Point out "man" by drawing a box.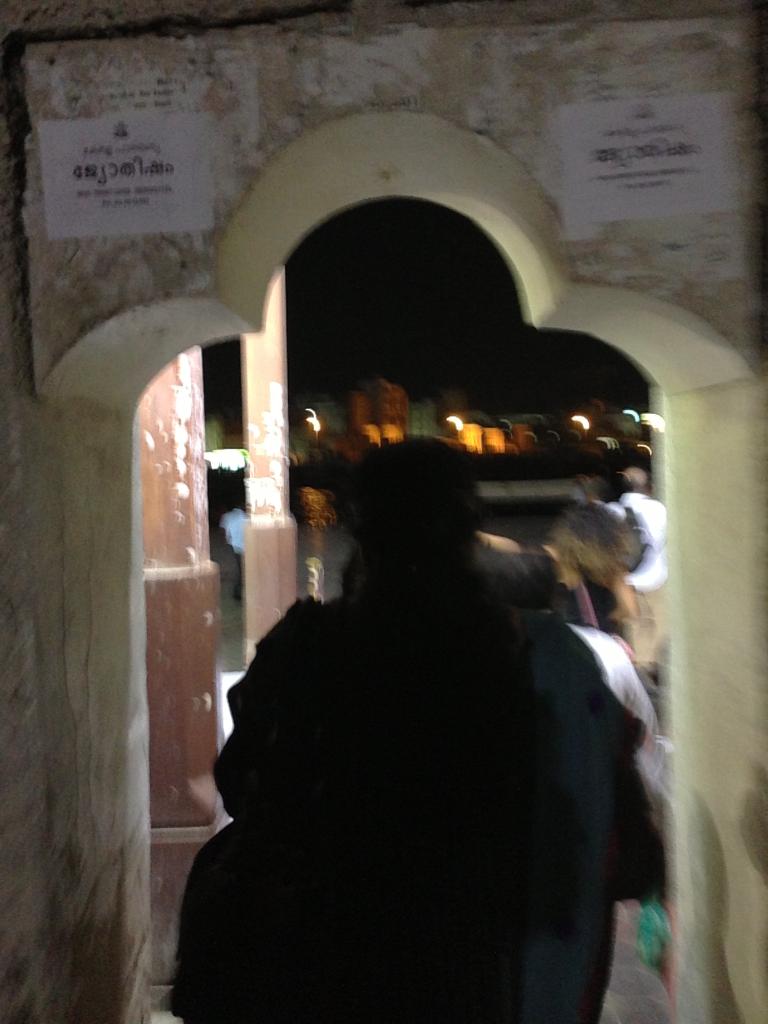
(202, 436, 675, 1023).
